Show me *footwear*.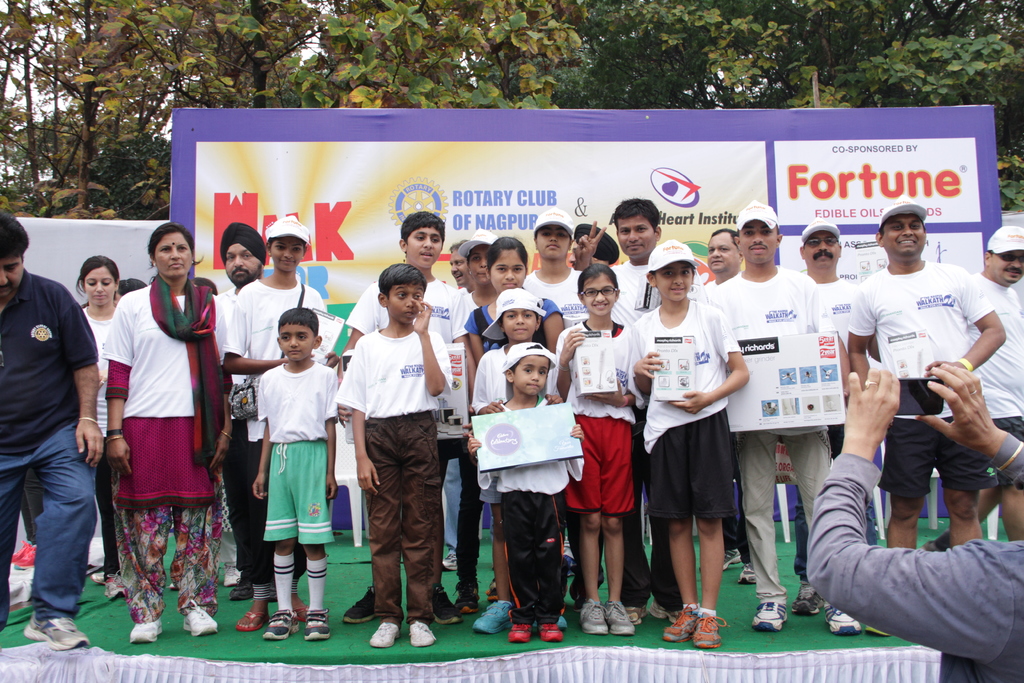
*footwear* is here: [828,604,863,635].
